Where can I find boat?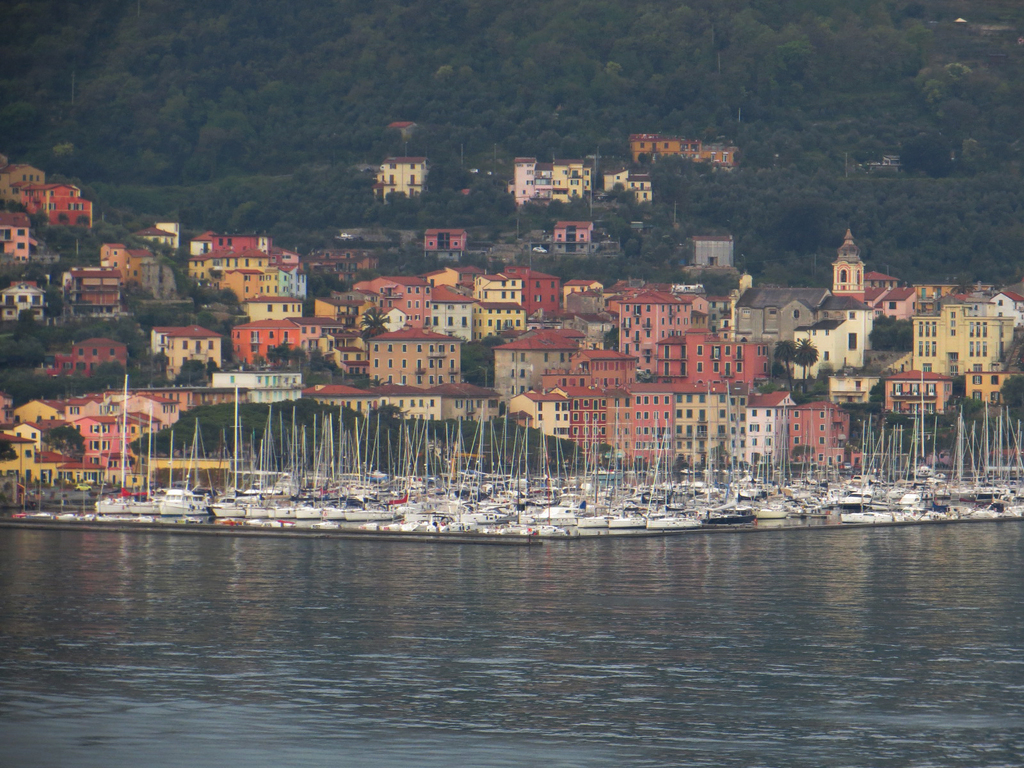
You can find it at region(463, 401, 496, 531).
